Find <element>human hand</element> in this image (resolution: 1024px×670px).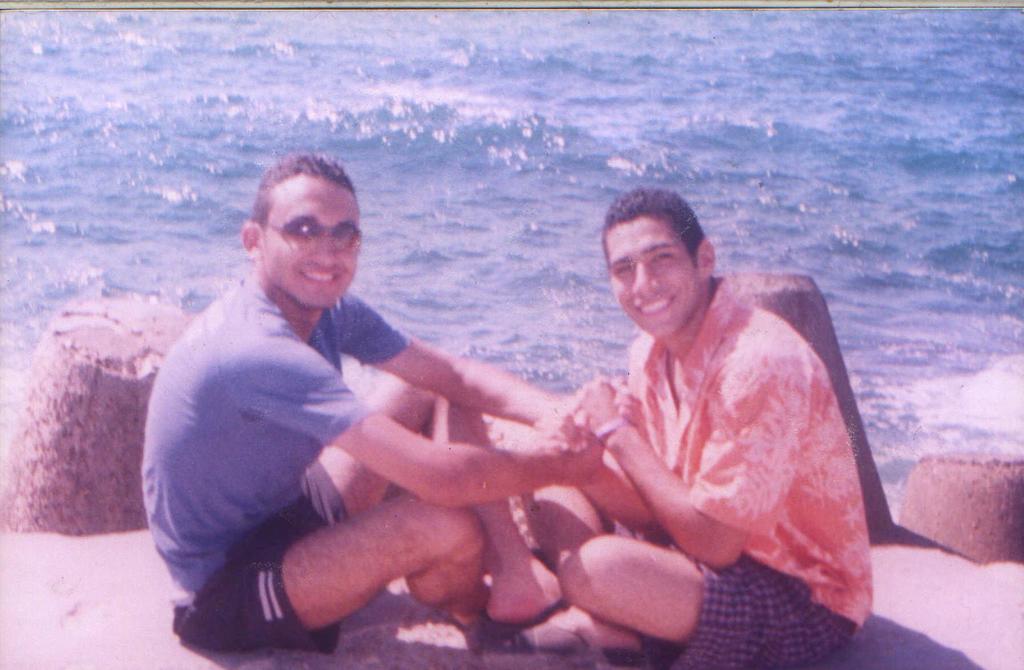
568, 382, 618, 433.
